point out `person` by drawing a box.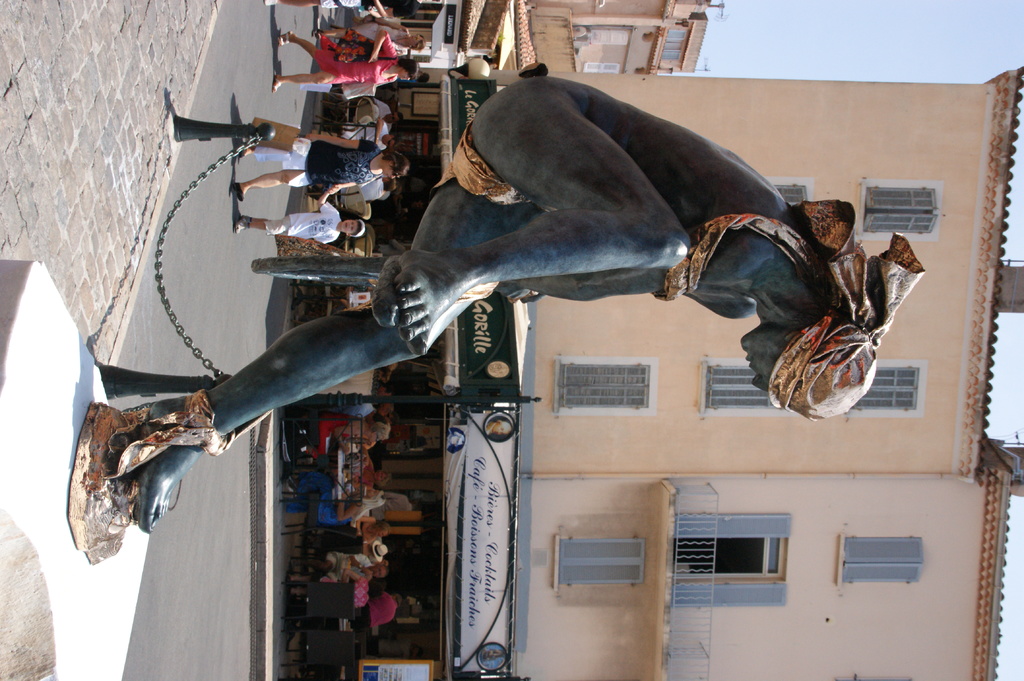
[left=272, top=31, right=420, bottom=92].
